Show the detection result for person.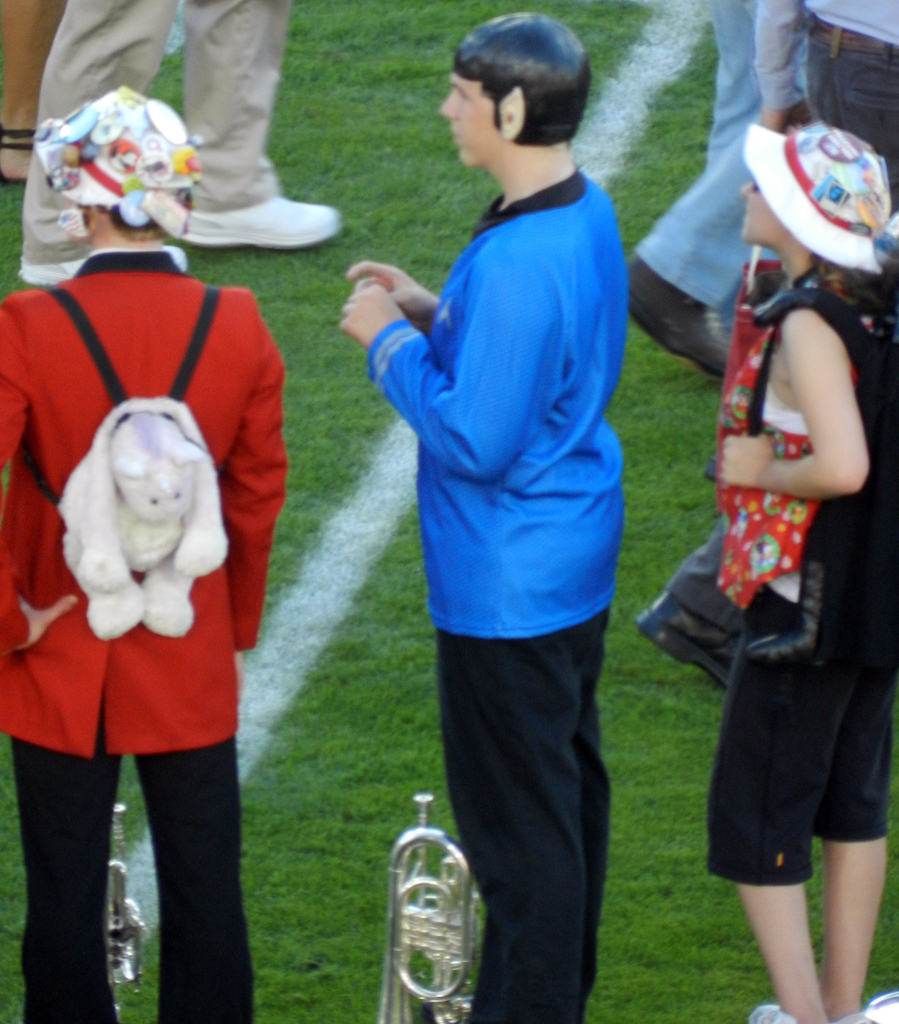
BBox(0, 99, 283, 1018).
